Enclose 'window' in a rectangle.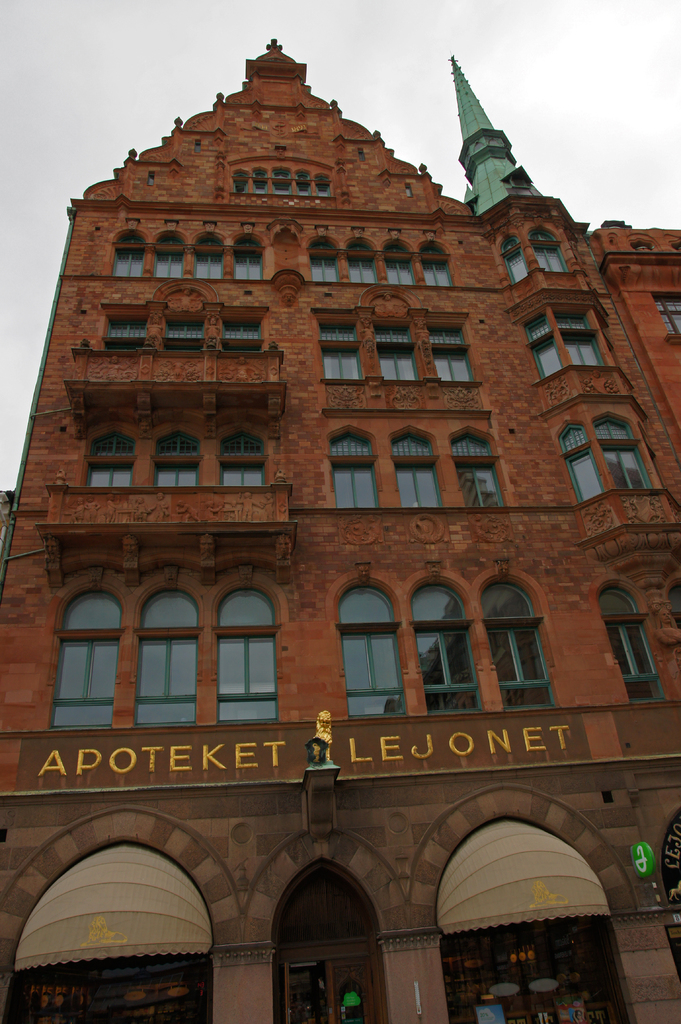
rect(556, 318, 626, 376).
